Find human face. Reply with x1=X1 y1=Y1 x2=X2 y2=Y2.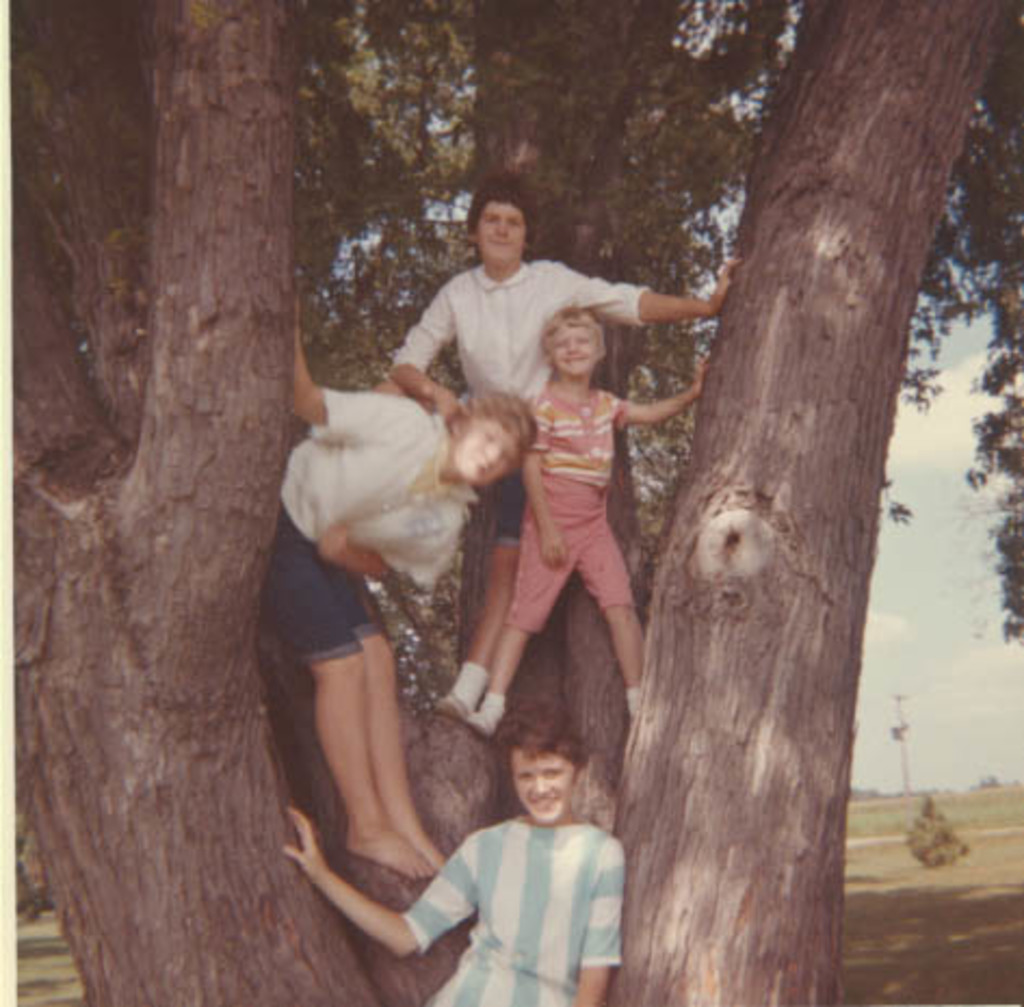
x1=548 y1=321 x2=602 y2=379.
